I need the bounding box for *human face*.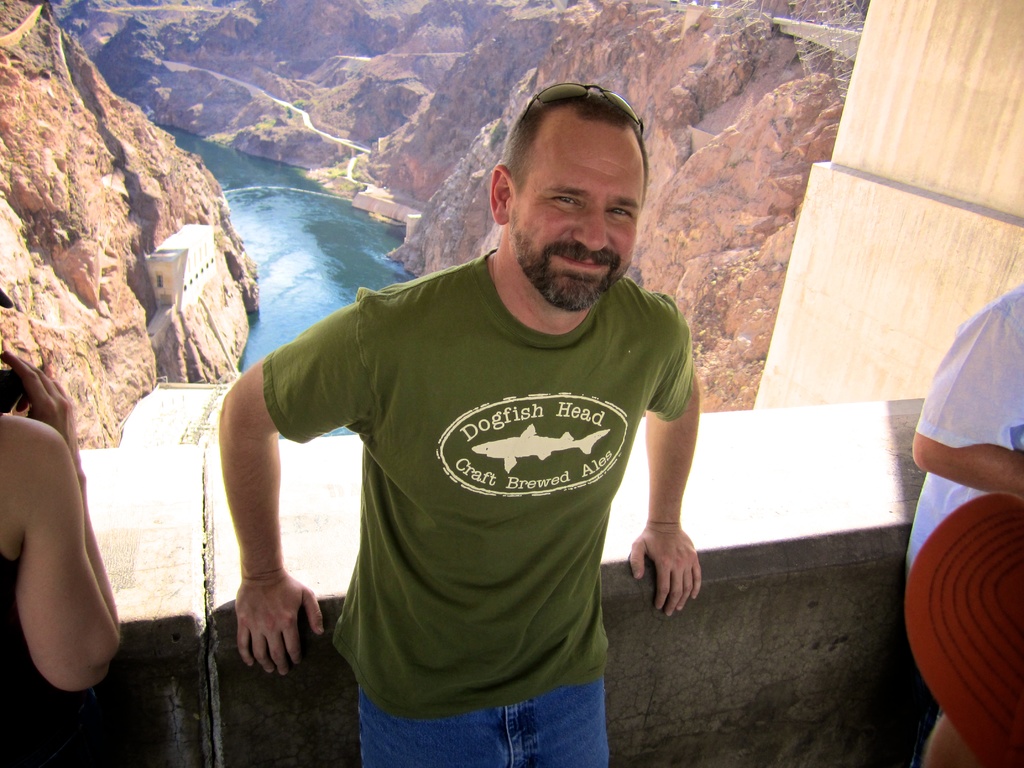
Here it is: 493,104,647,308.
